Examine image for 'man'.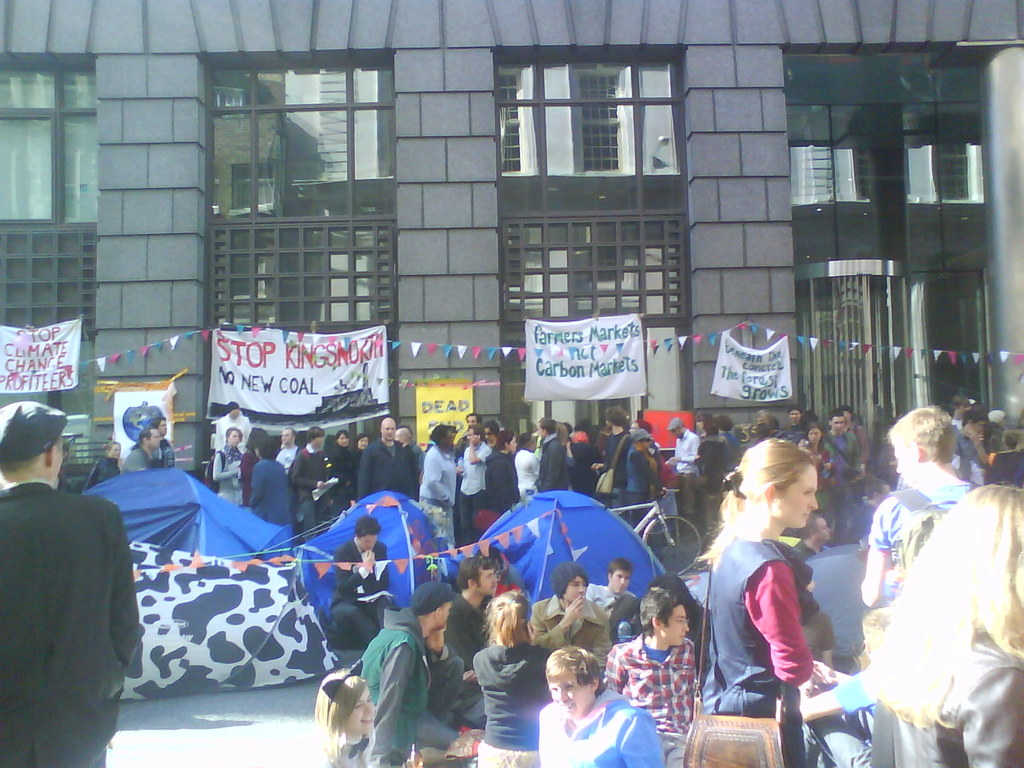
Examination result: <box>330,431,358,515</box>.
